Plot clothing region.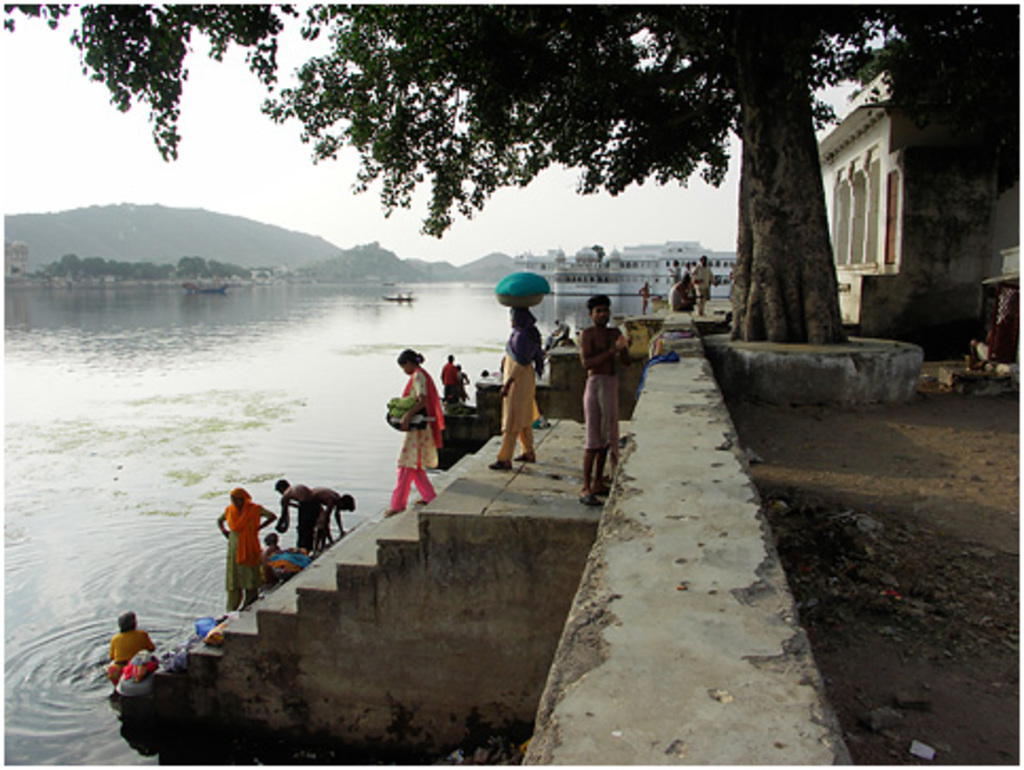
Plotted at (left=688, top=260, right=717, bottom=300).
